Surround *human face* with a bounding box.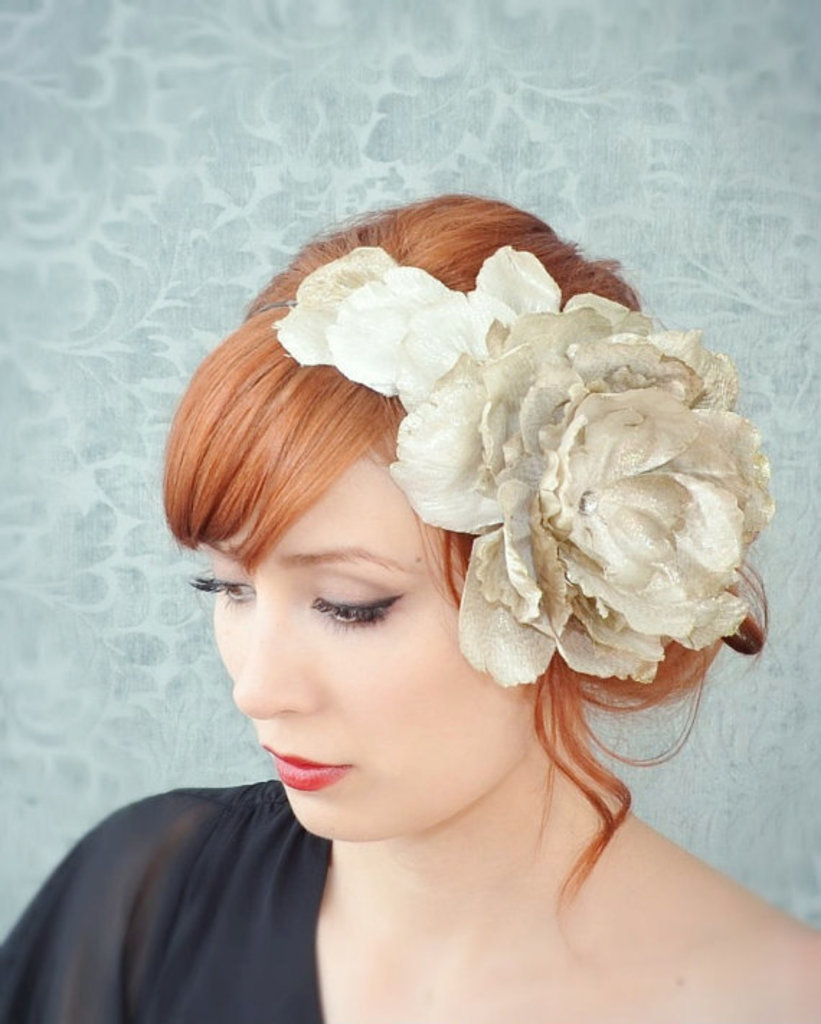
[192, 446, 534, 840].
